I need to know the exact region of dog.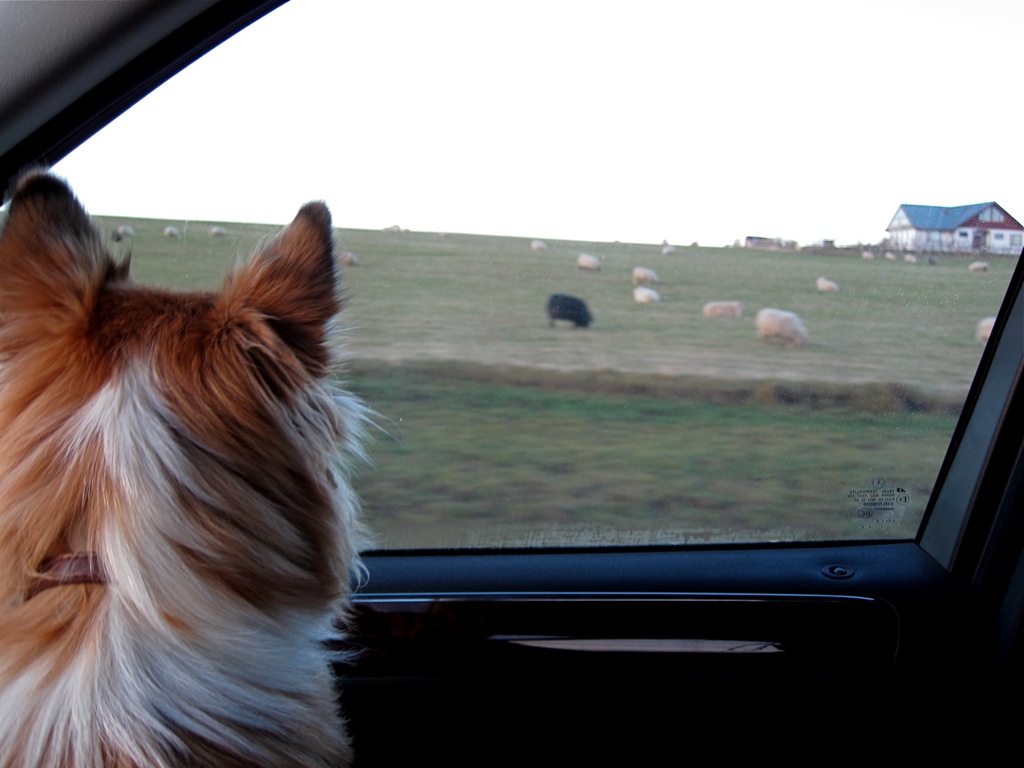
Region: 0, 170, 384, 767.
